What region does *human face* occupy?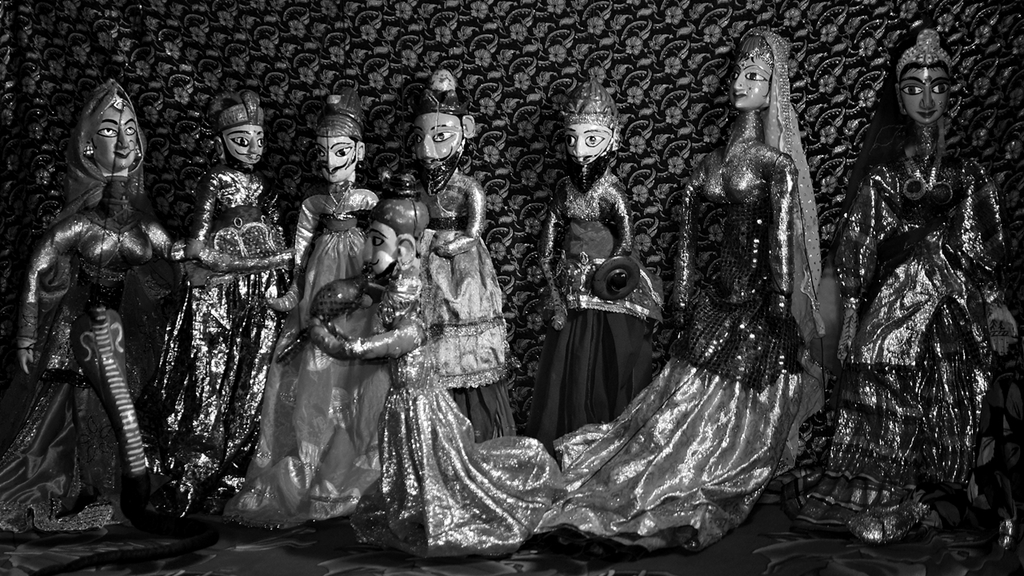
[x1=902, y1=63, x2=948, y2=124].
